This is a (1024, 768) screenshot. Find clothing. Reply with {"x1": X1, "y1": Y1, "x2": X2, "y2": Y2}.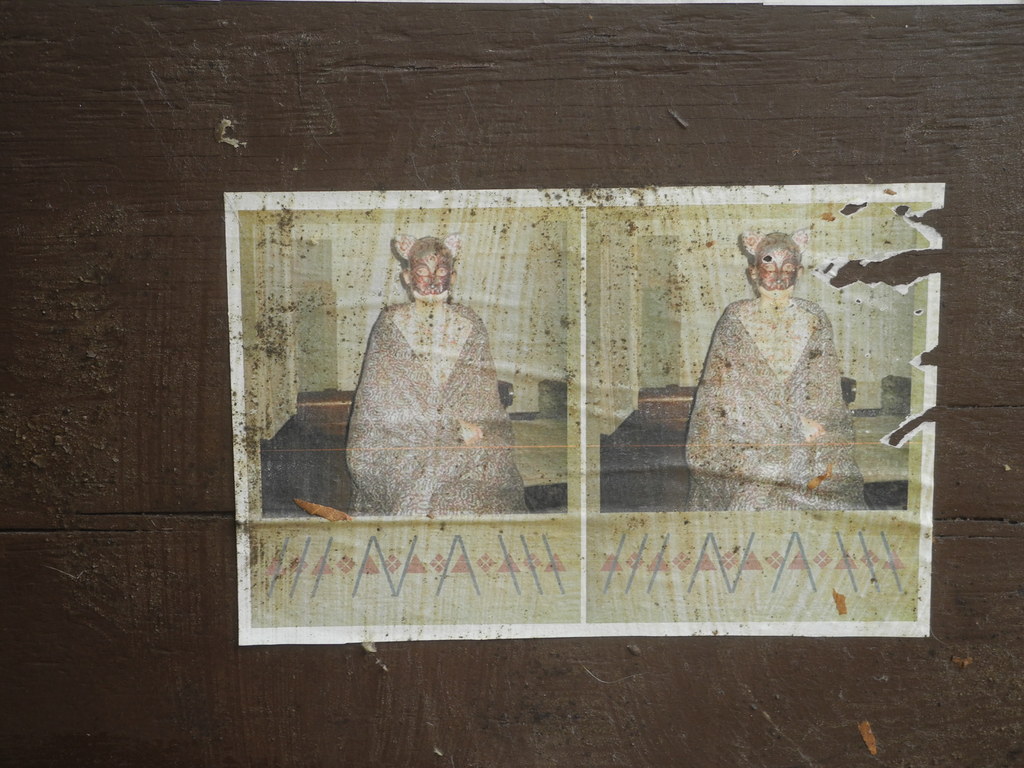
{"x1": 682, "y1": 291, "x2": 869, "y2": 510}.
